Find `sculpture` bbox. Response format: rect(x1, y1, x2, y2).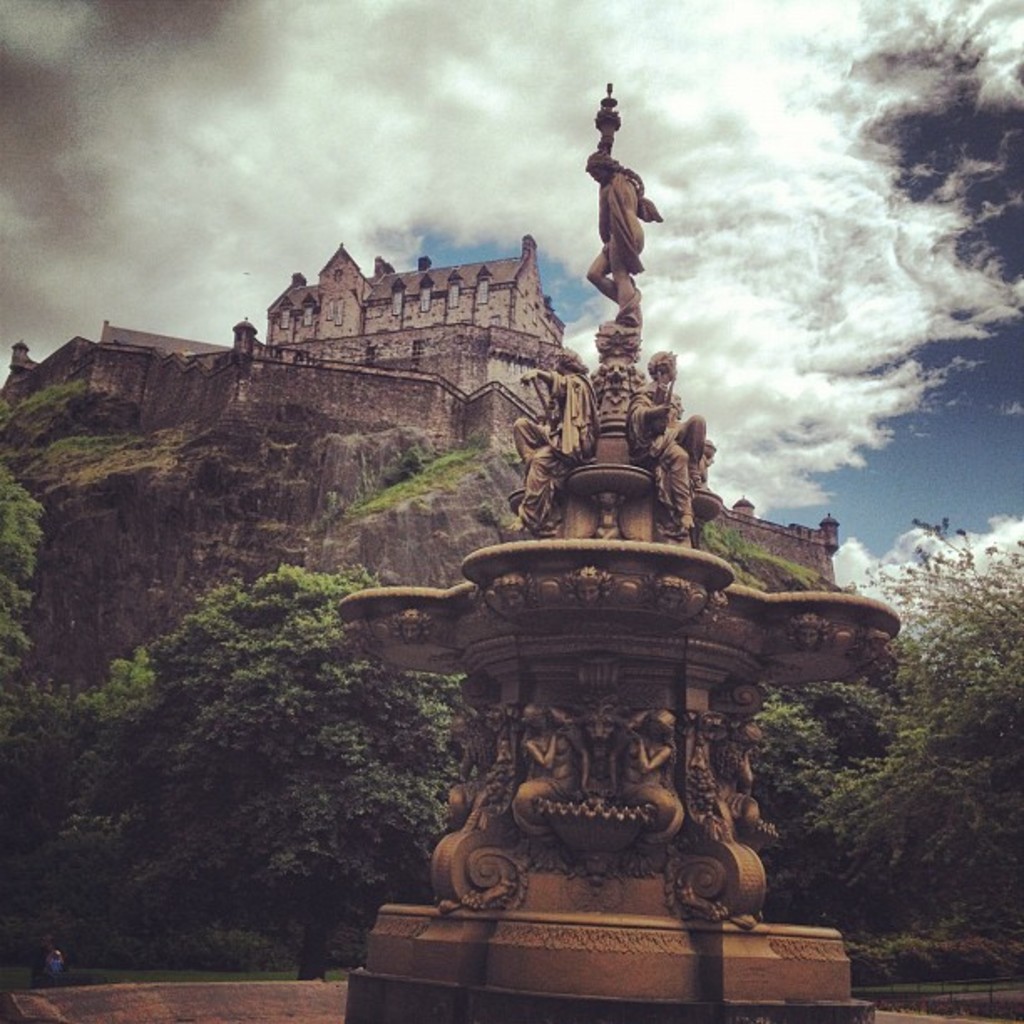
rect(586, 82, 663, 328).
